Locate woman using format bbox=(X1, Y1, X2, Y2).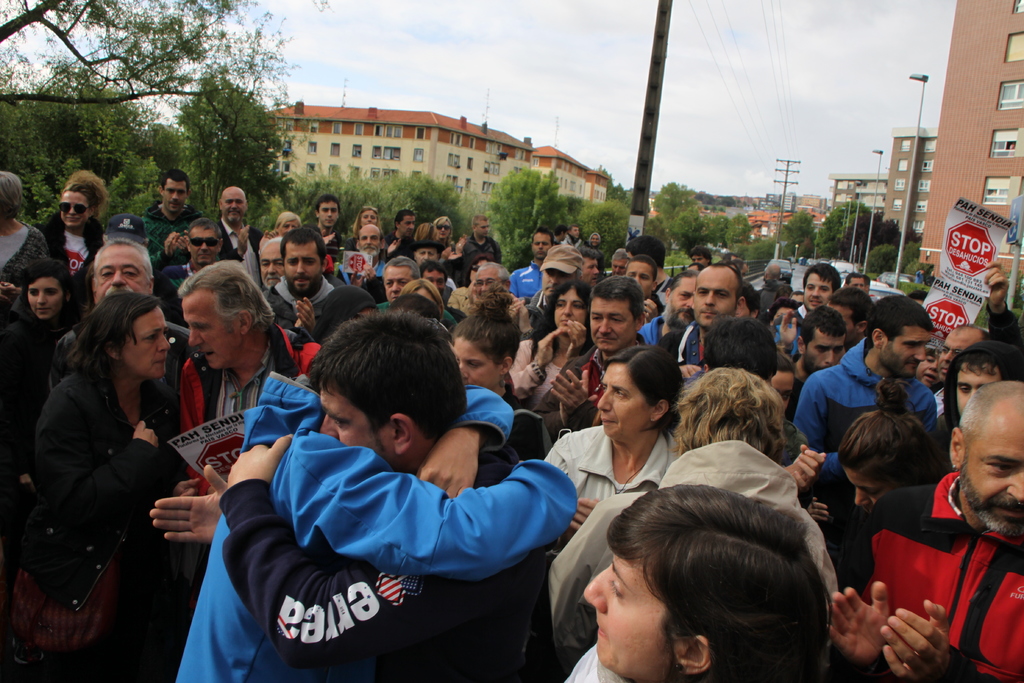
bbox=(544, 370, 861, 658).
